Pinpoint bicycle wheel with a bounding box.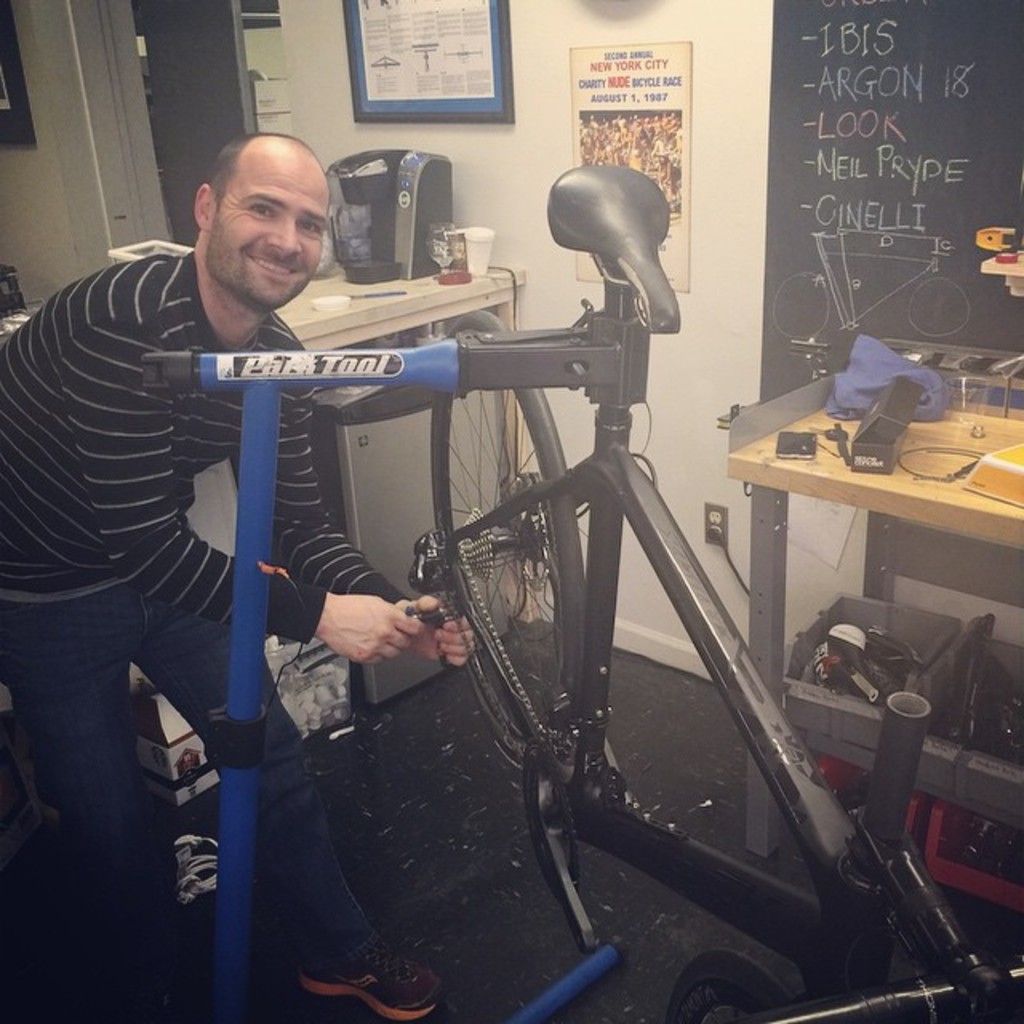
bbox=(667, 947, 803, 1022).
